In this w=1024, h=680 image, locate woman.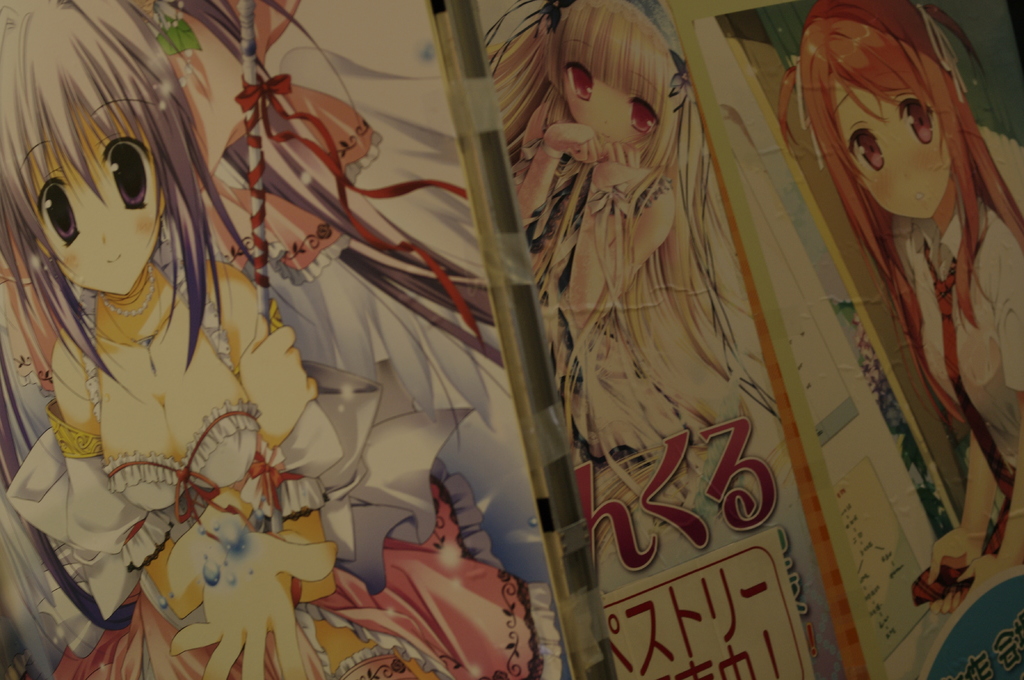
Bounding box: 465, 0, 766, 560.
